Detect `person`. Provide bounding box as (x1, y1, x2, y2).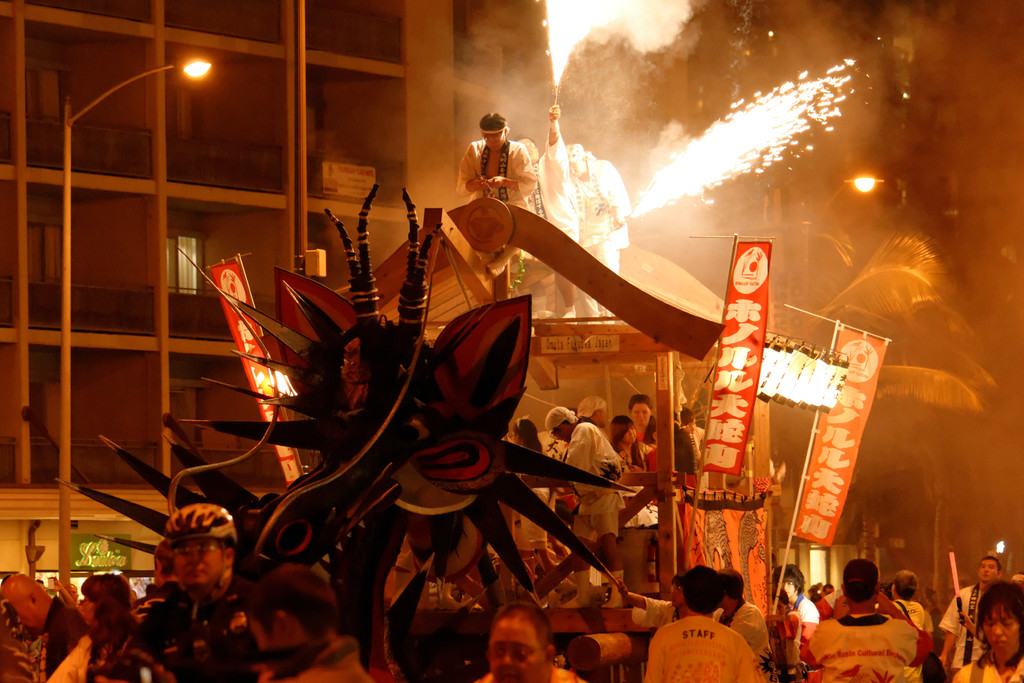
(818, 584, 829, 596).
